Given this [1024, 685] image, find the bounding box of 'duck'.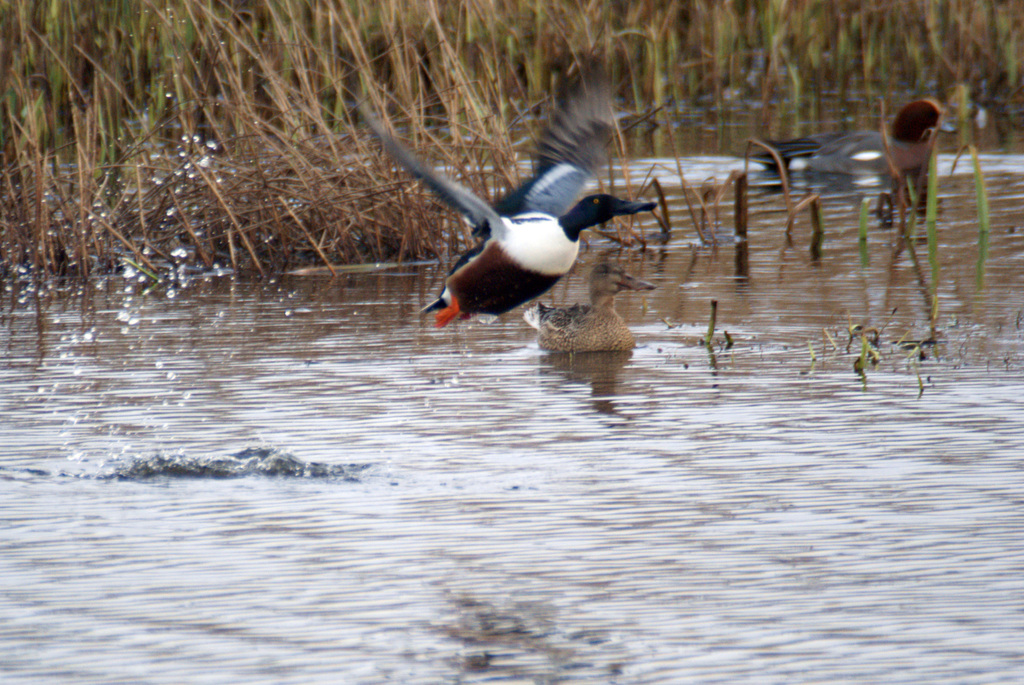
(371, 92, 678, 339).
